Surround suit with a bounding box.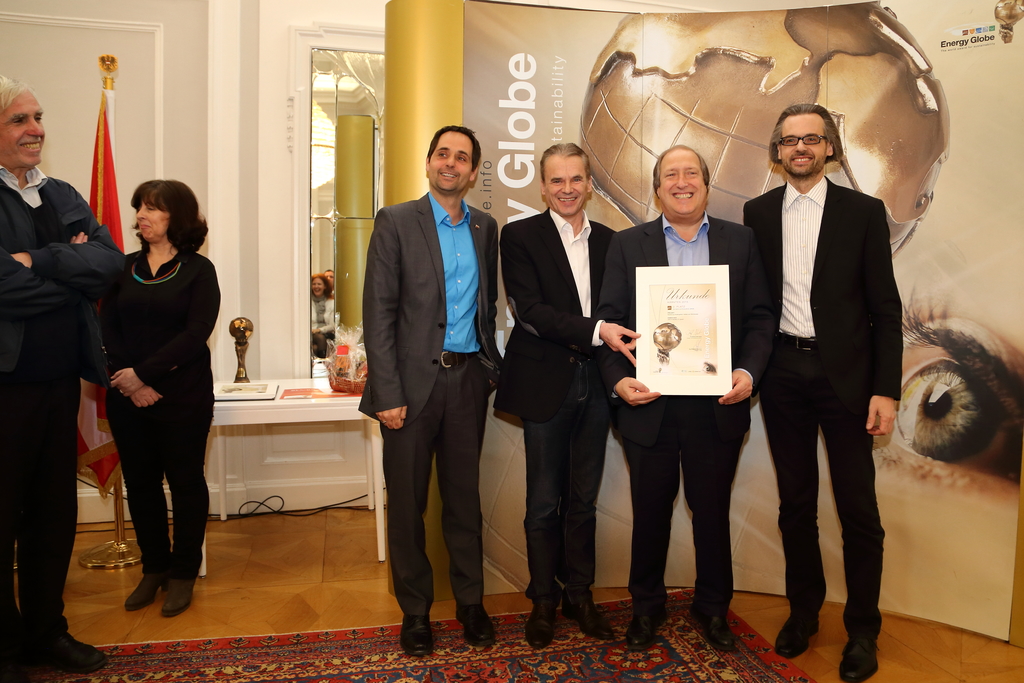
(x1=357, y1=193, x2=497, y2=614).
